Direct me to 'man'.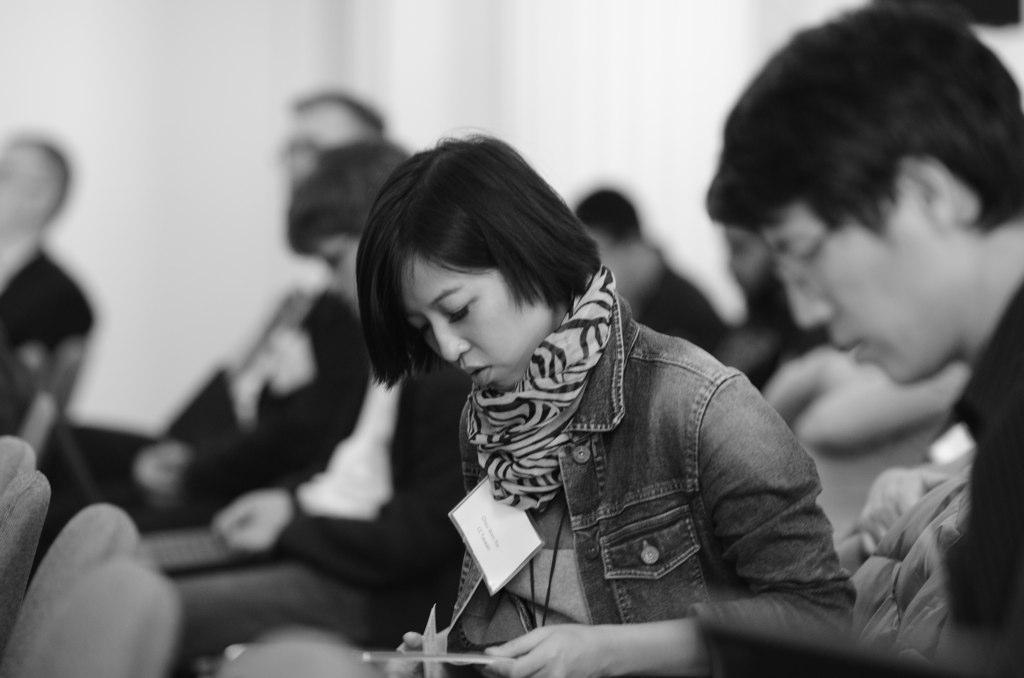
Direction: (x1=0, y1=134, x2=88, y2=435).
